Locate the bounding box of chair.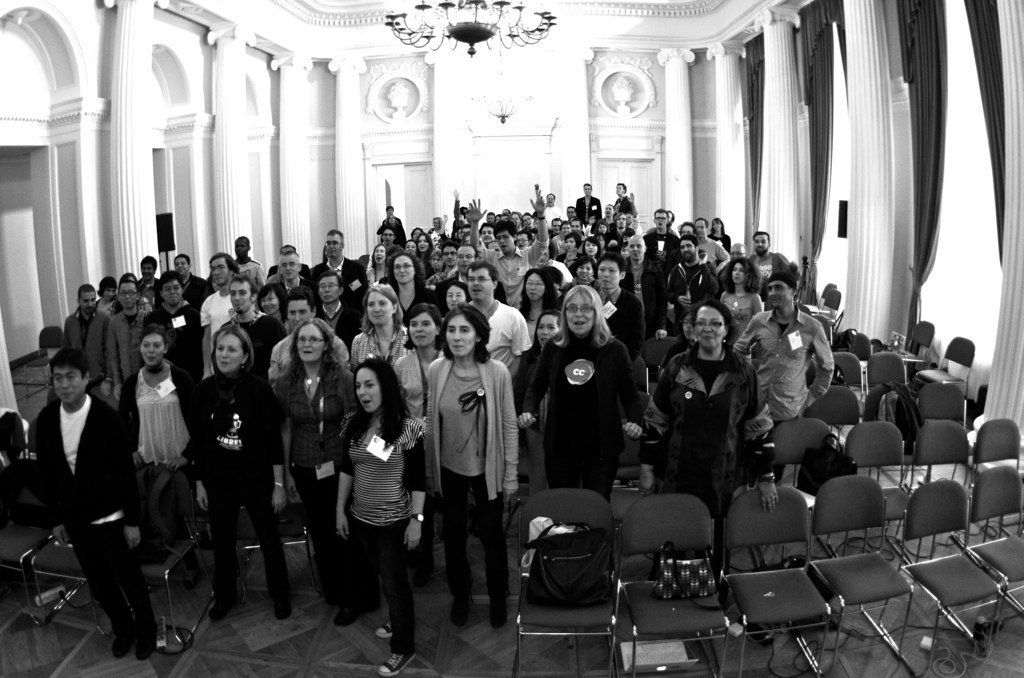
Bounding box: [x1=0, y1=408, x2=30, y2=486].
